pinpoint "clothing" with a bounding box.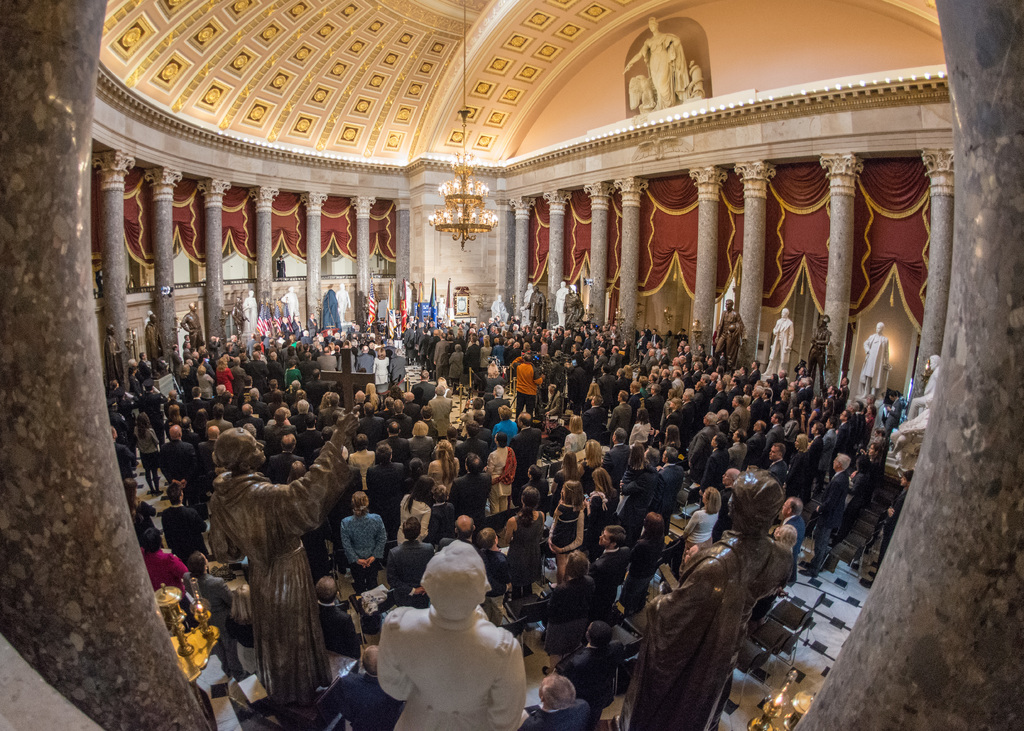
left=372, top=604, right=528, bottom=730.
